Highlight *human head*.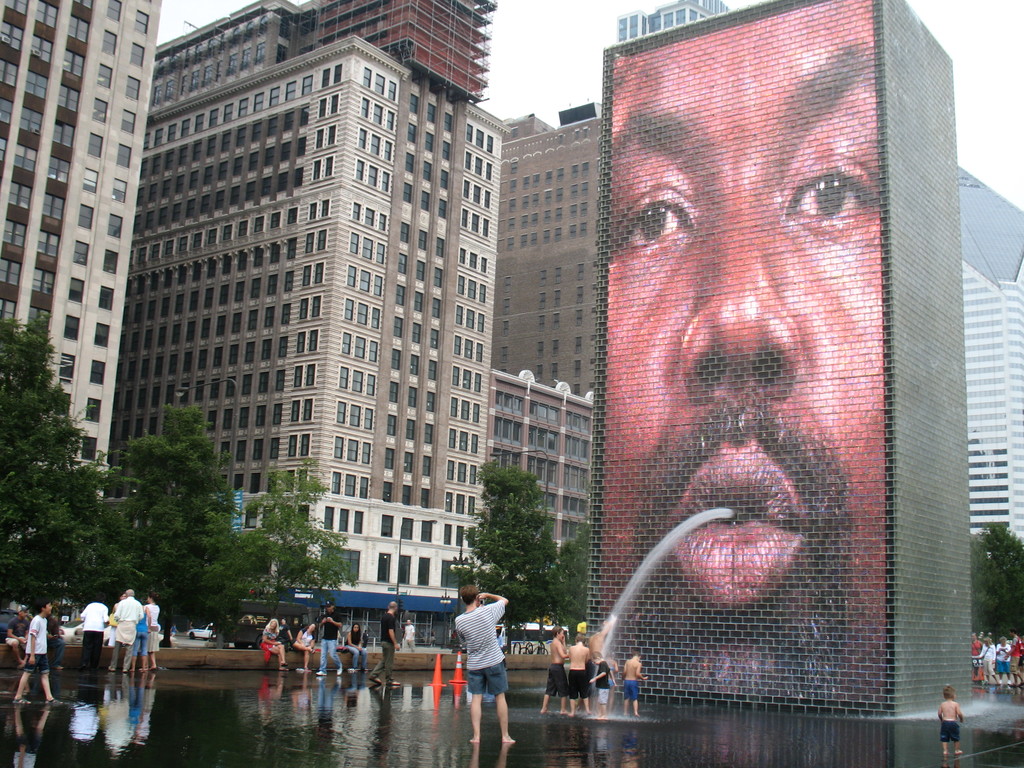
Highlighted region: 122, 589, 134, 597.
